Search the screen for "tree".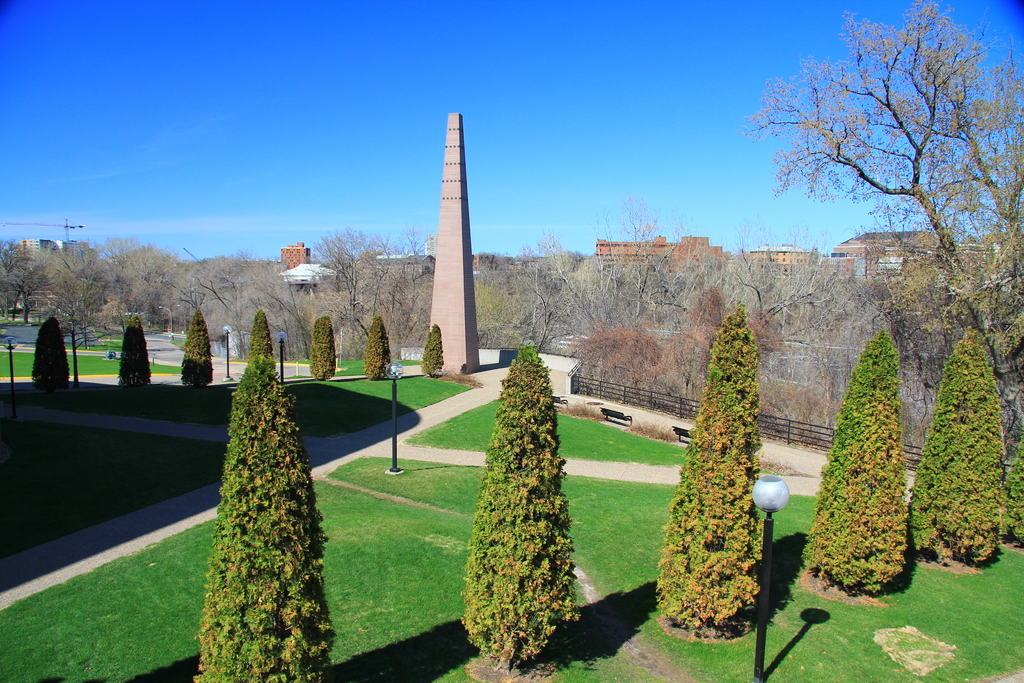
Found at bbox=[417, 320, 444, 372].
